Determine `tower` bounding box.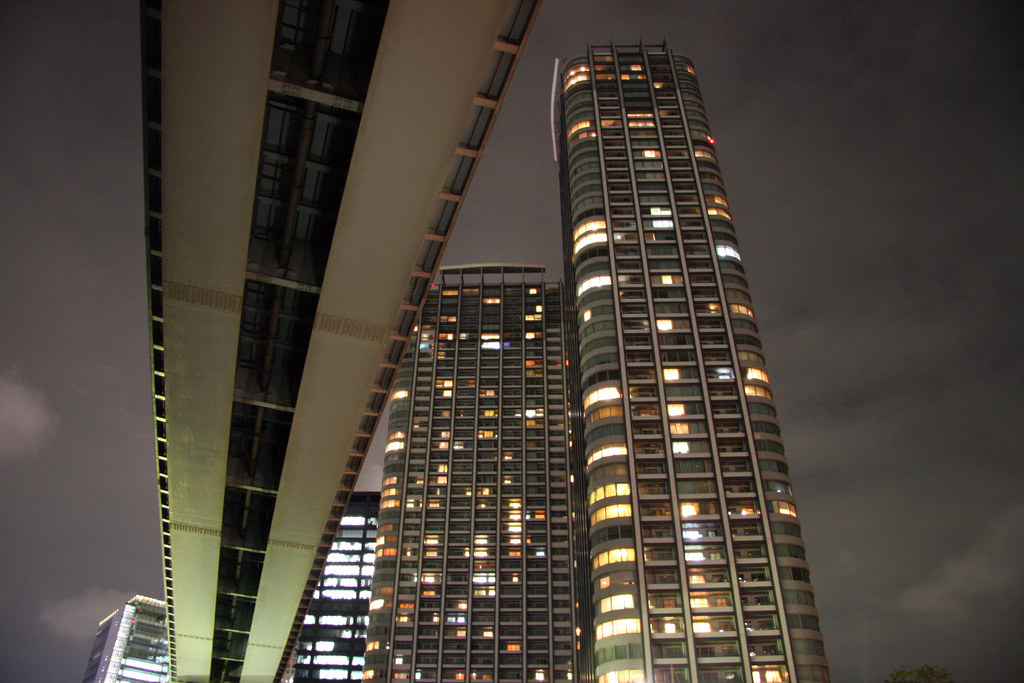
Determined: crop(523, 42, 849, 638).
